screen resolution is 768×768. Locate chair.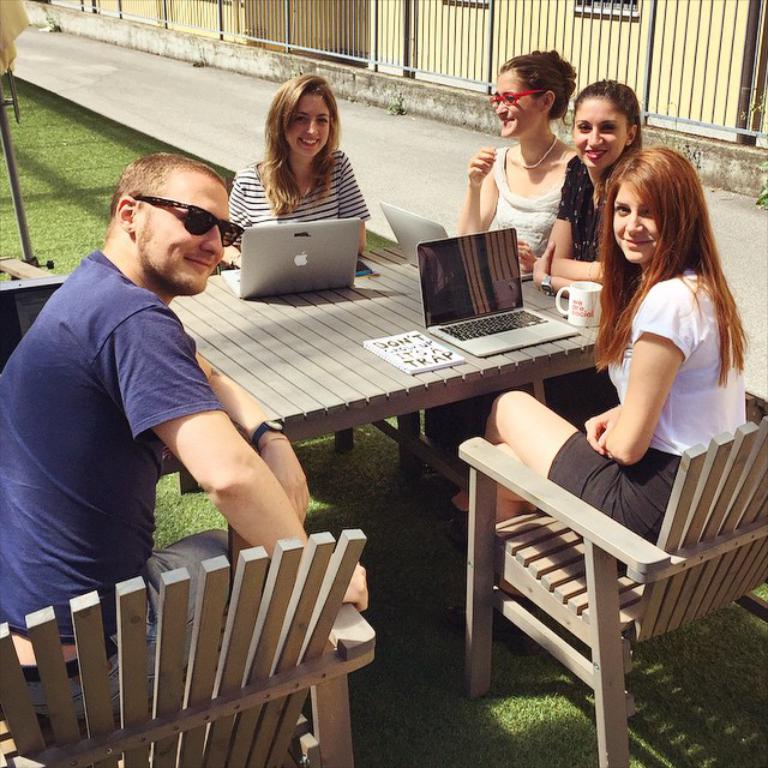
(448, 346, 743, 733).
